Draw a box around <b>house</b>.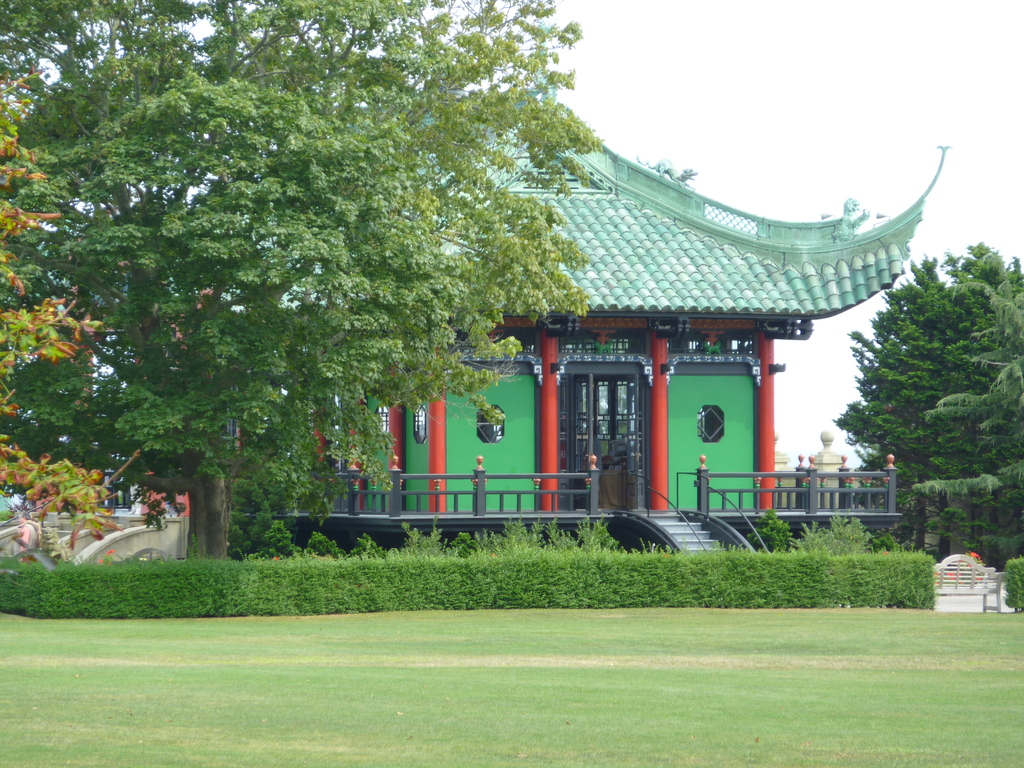
{"x1": 163, "y1": 97, "x2": 902, "y2": 575}.
